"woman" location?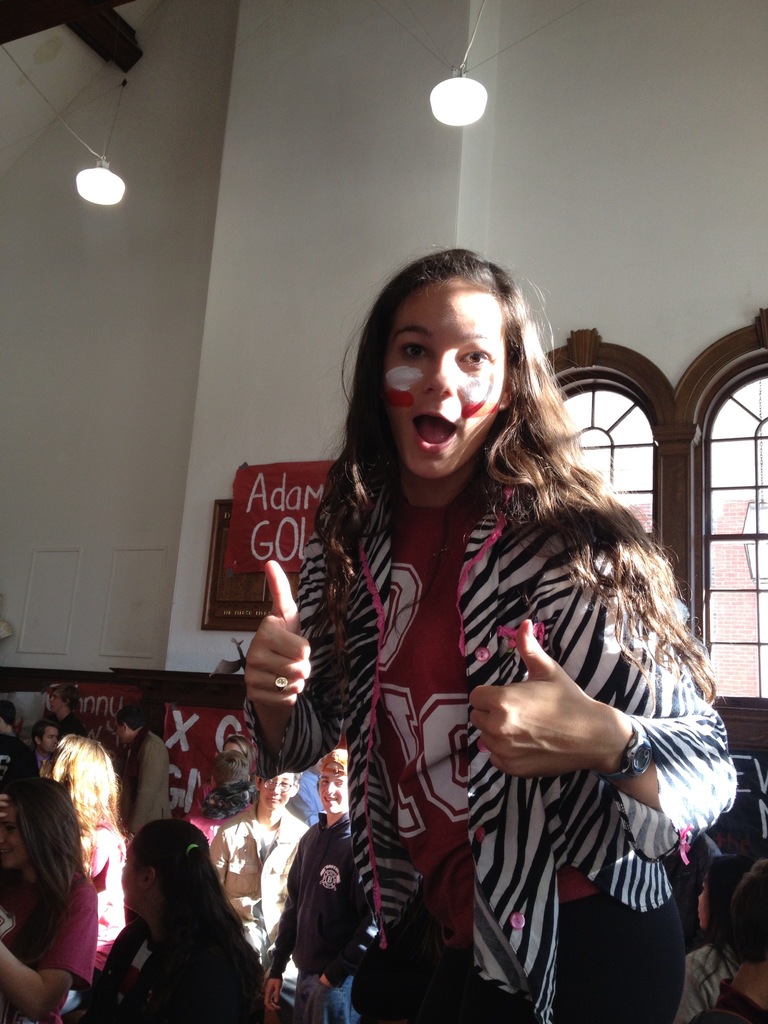
[x1=221, y1=738, x2=262, y2=812]
